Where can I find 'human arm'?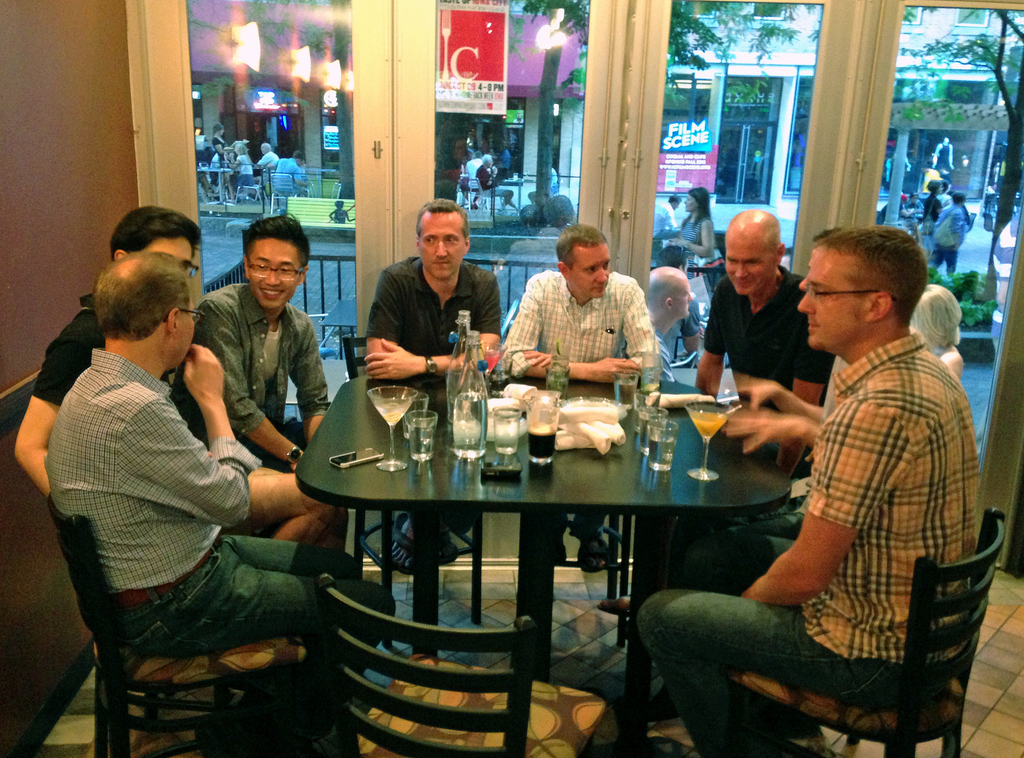
You can find it at [x1=737, y1=385, x2=821, y2=424].
